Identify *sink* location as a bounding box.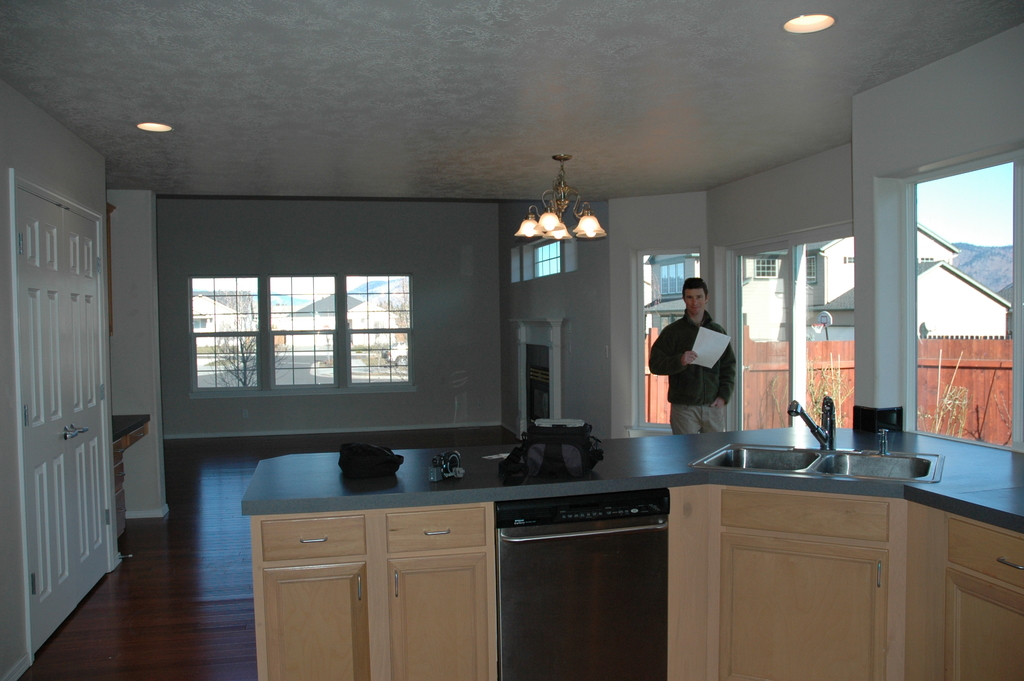
<box>691,395,945,484</box>.
